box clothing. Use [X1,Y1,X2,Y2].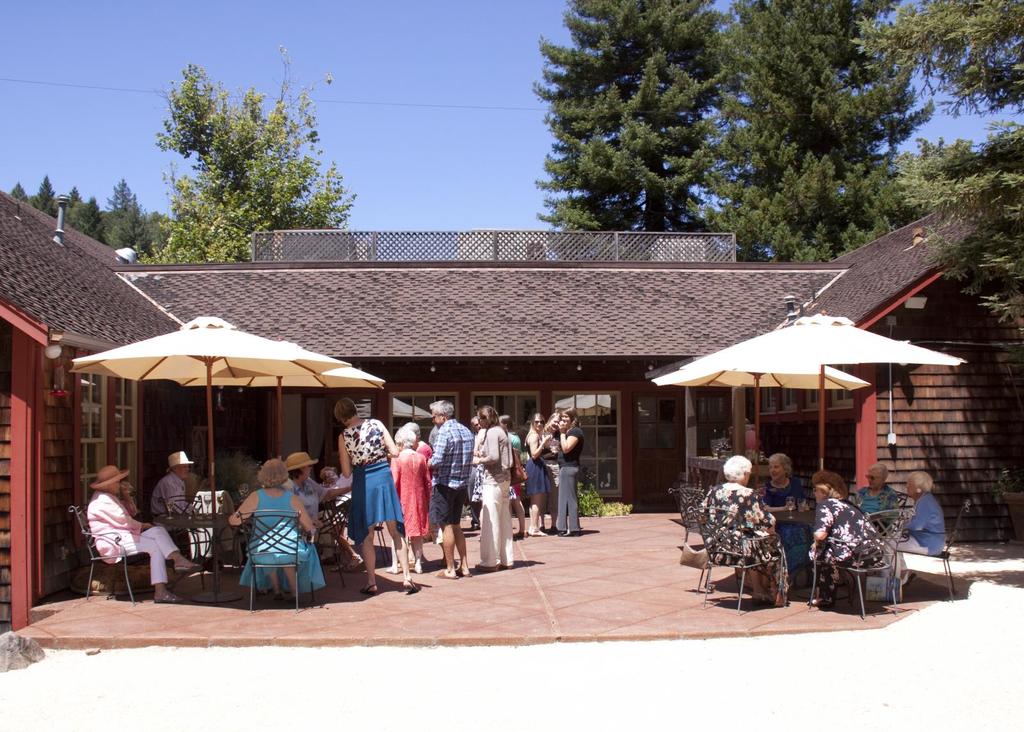
[812,489,886,603].
